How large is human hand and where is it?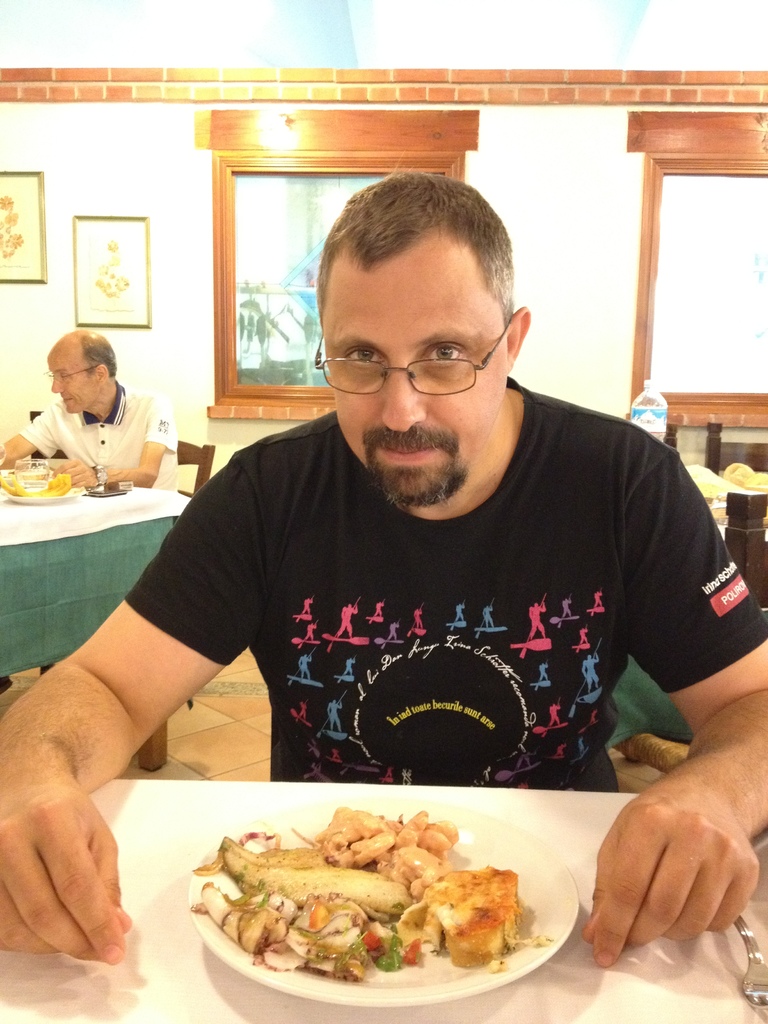
Bounding box: x1=0 y1=772 x2=133 y2=966.
